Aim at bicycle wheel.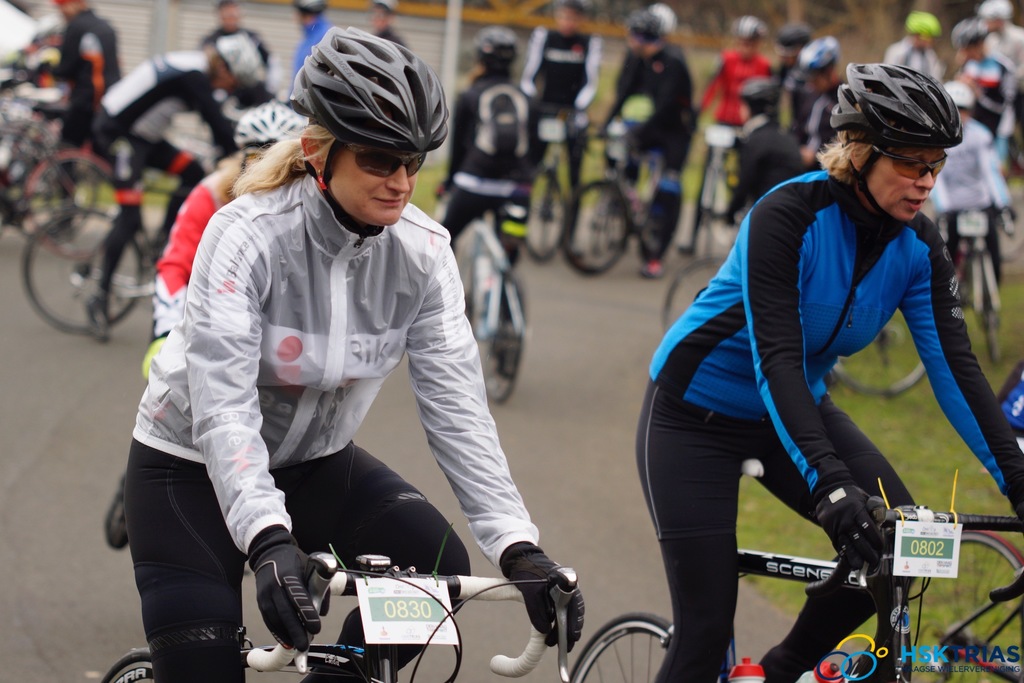
Aimed at 560/178/635/279.
